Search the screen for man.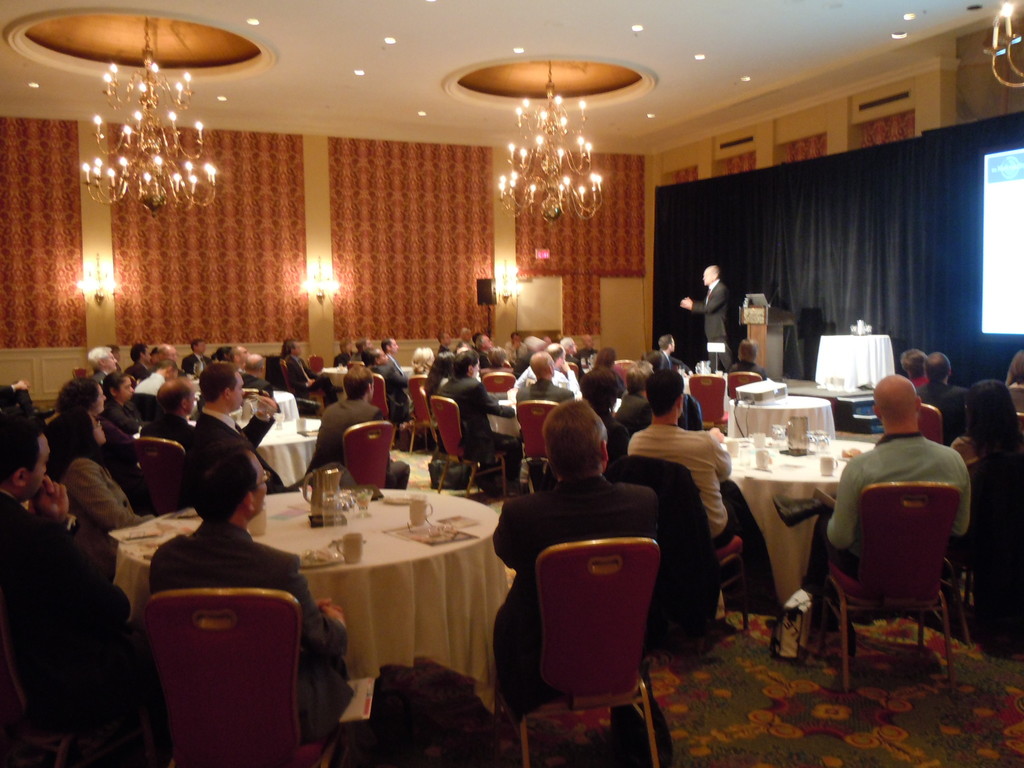
Found at Rect(490, 397, 677, 756).
